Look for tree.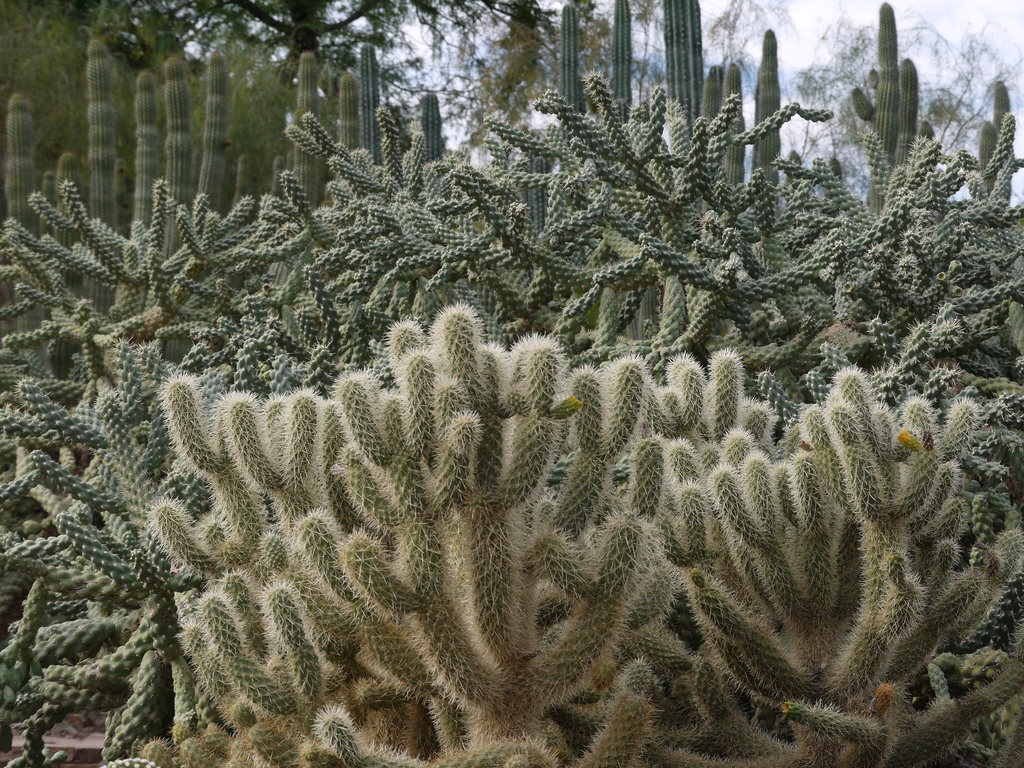
Found: l=0, t=3, r=382, b=223.
